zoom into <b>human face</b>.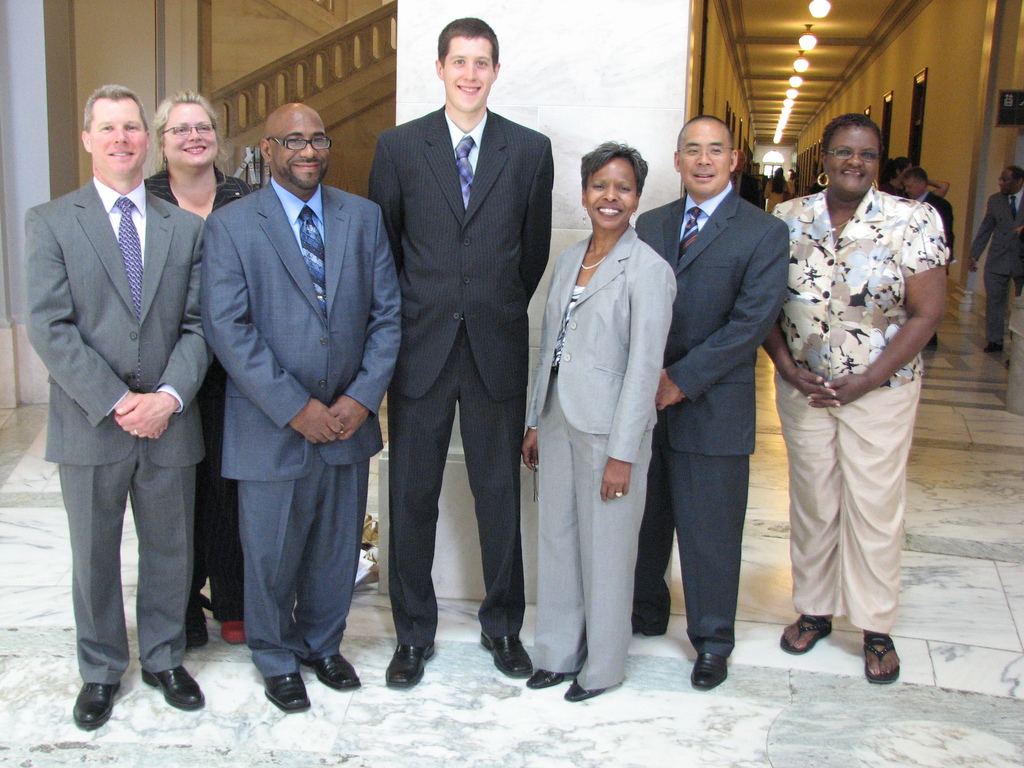
Zoom target: 166/100/216/167.
